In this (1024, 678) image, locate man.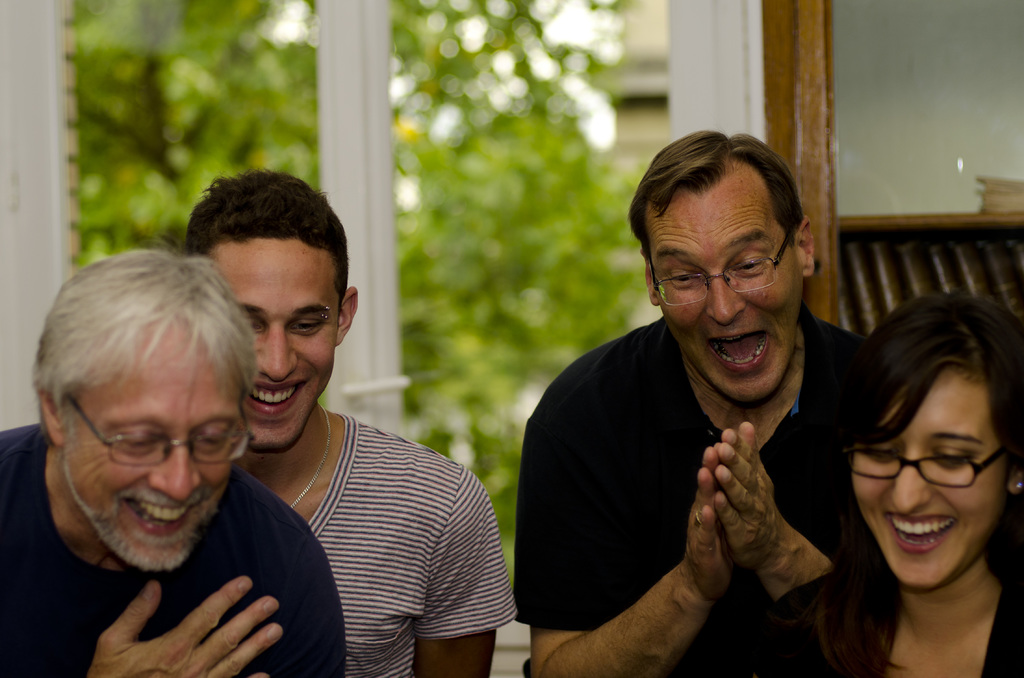
Bounding box: bbox(0, 248, 355, 677).
